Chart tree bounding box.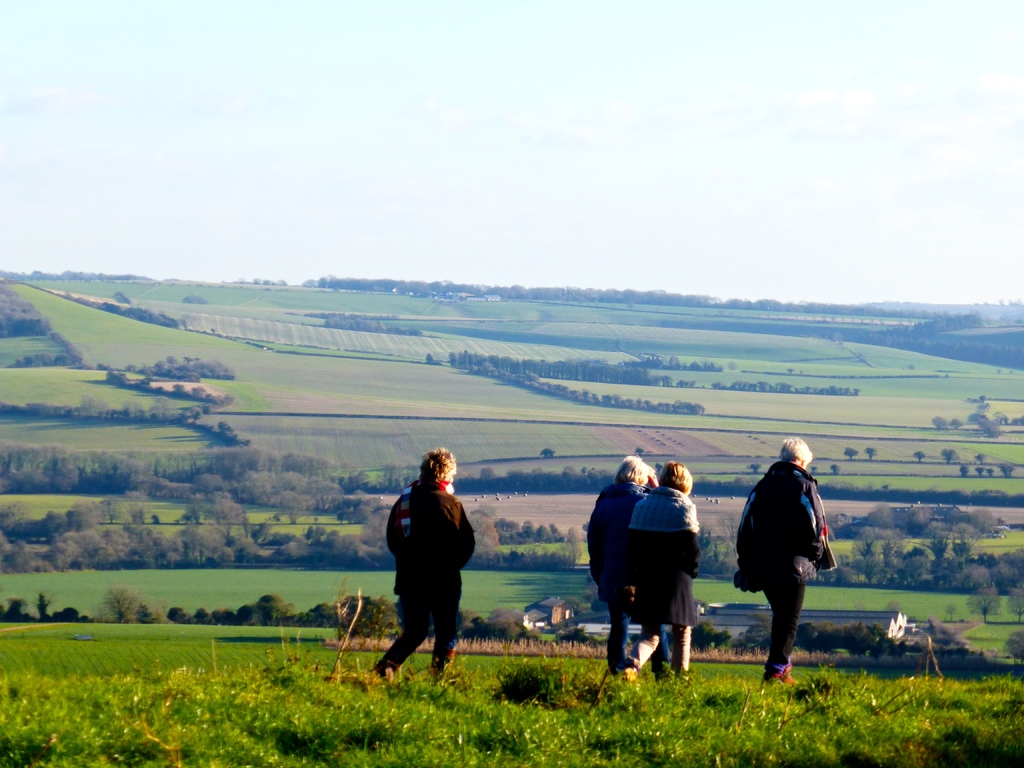
Charted: locate(97, 579, 148, 625).
